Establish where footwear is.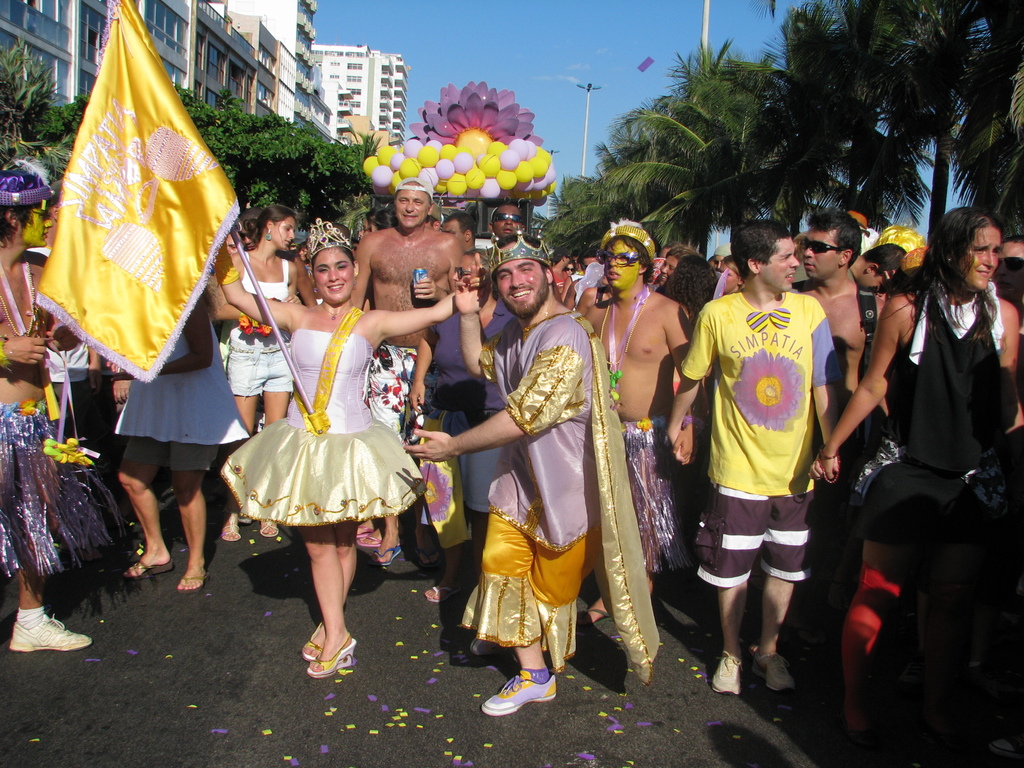
Established at [424,586,466,604].
